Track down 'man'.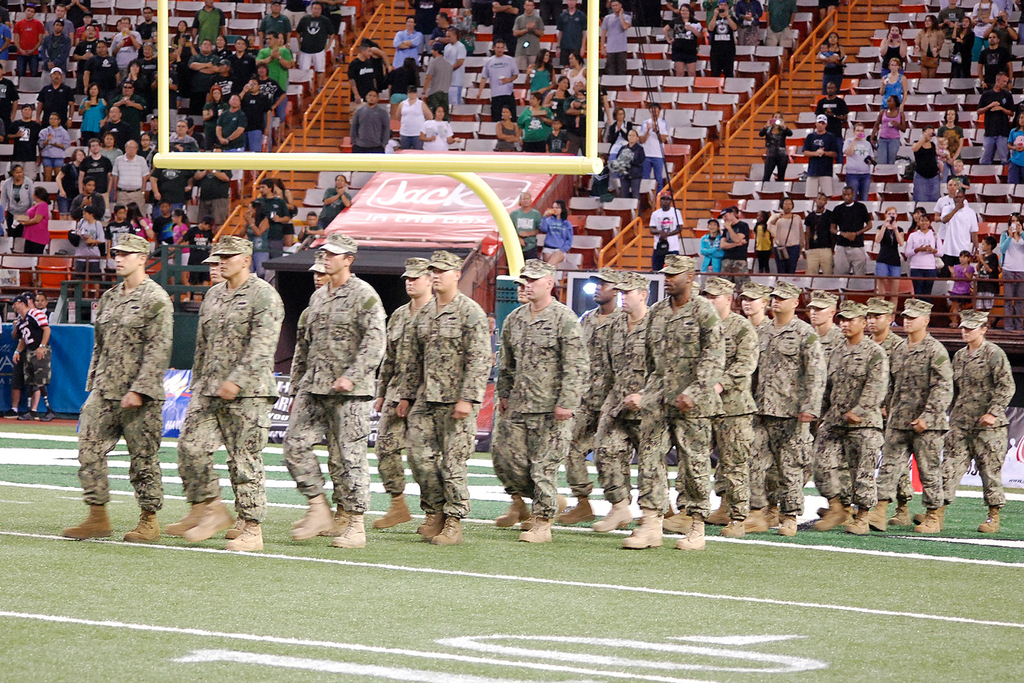
Tracked to [631,0,657,26].
